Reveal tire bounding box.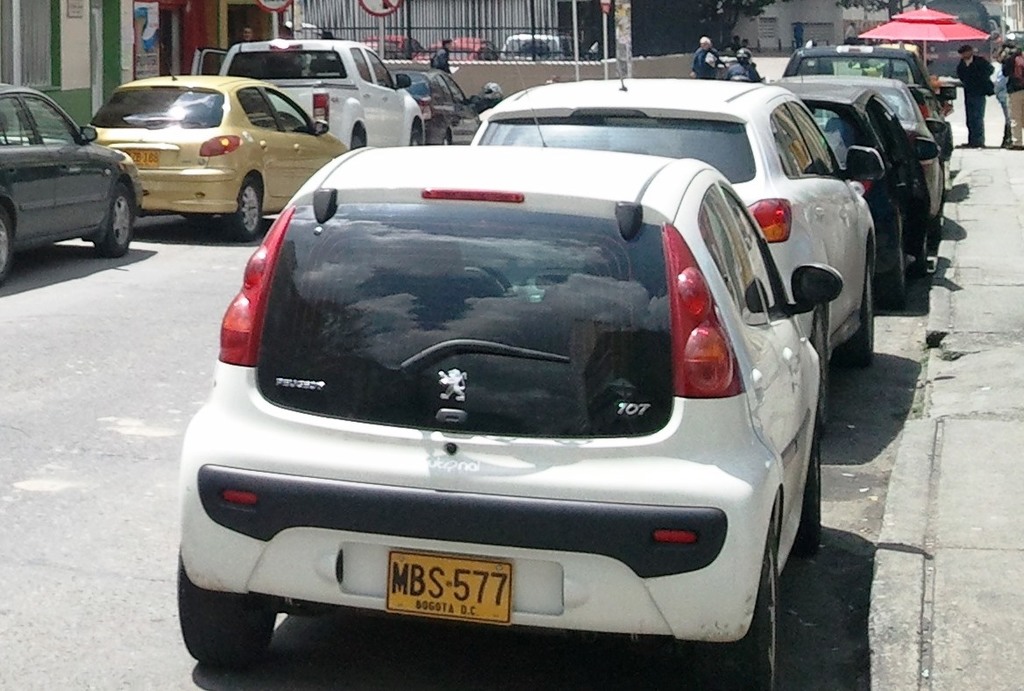
Revealed: {"x1": 107, "y1": 182, "x2": 138, "y2": 260}.
